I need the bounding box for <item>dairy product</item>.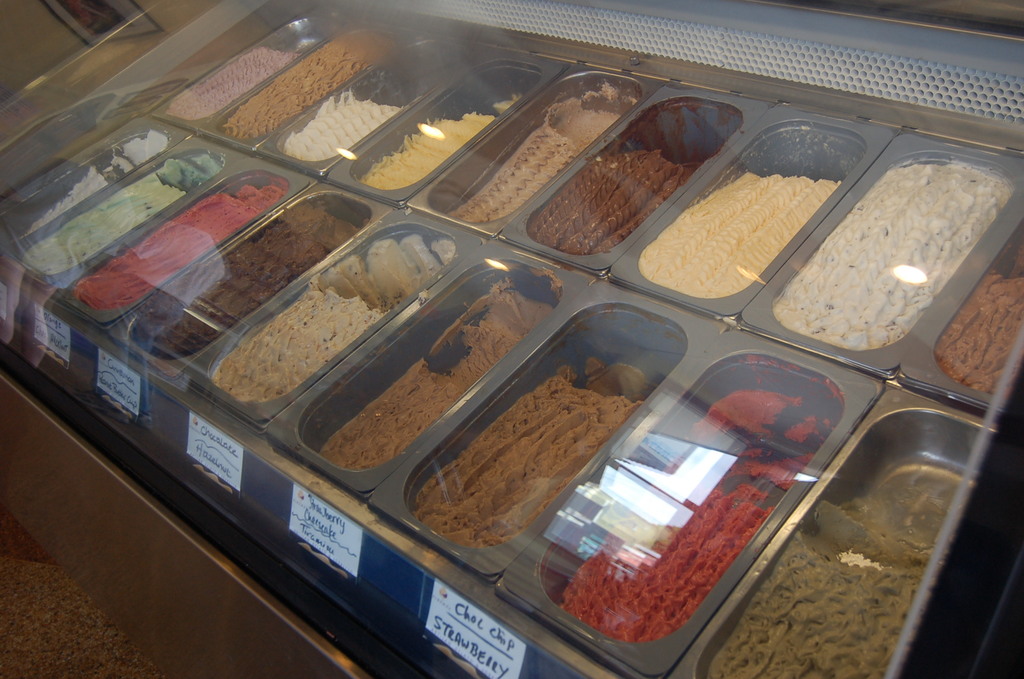
Here it is: l=640, t=170, r=842, b=295.
